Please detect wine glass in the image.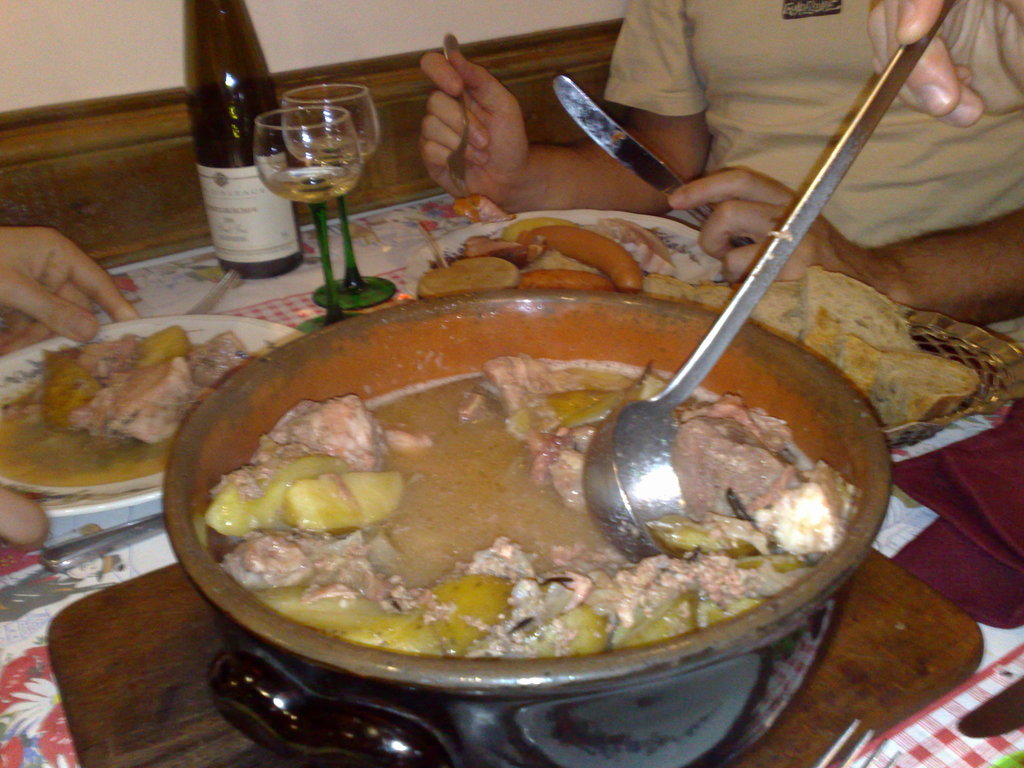
select_region(282, 80, 385, 312).
